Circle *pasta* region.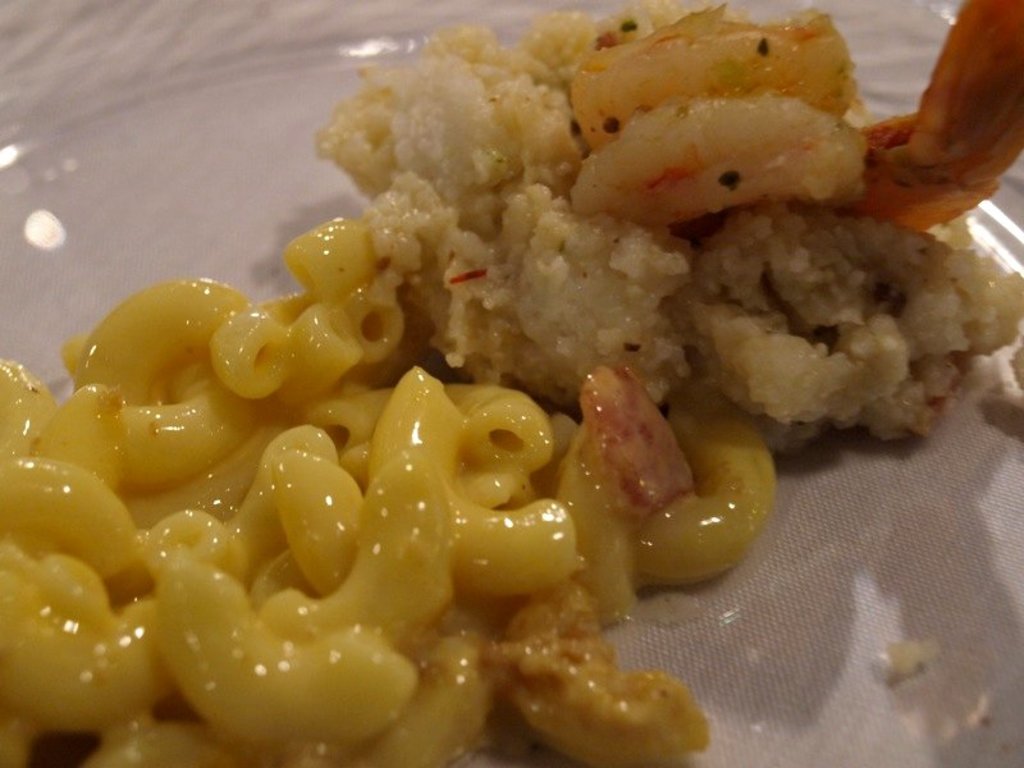
Region: crop(0, 219, 778, 767).
